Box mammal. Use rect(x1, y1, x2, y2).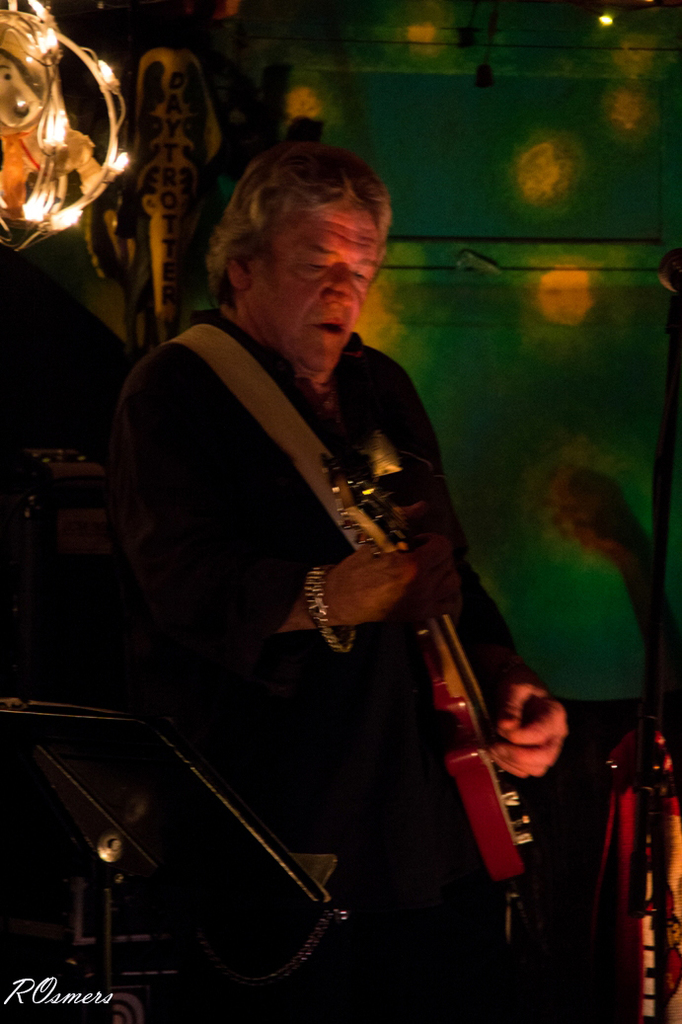
rect(117, 144, 565, 1019).
